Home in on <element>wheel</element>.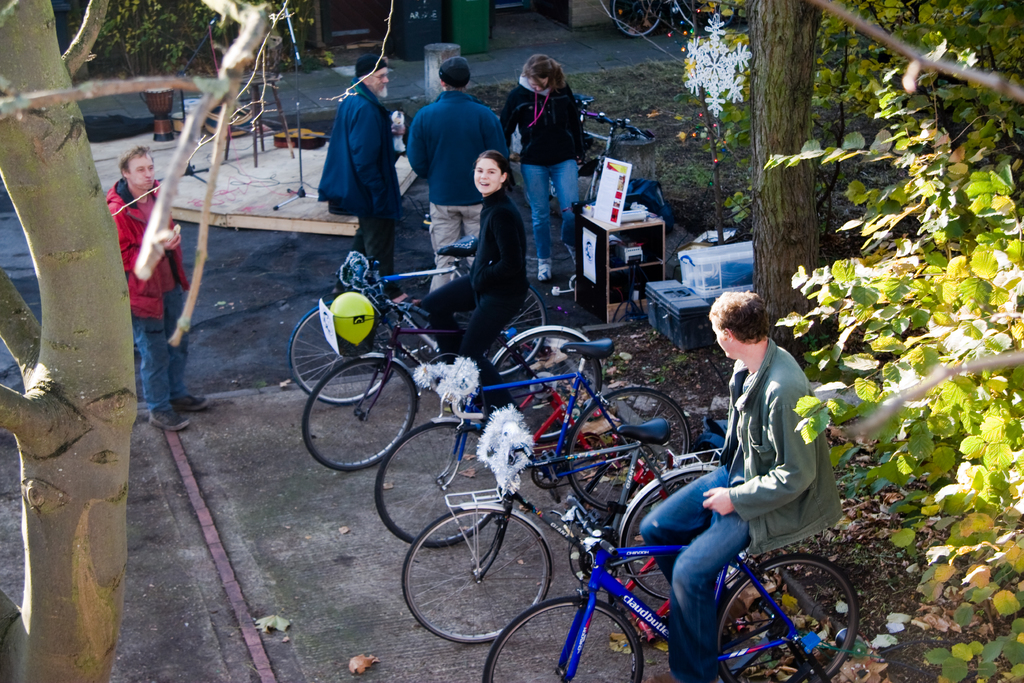
Homed in at [left=716, top=551, right=859, bottom=682].
